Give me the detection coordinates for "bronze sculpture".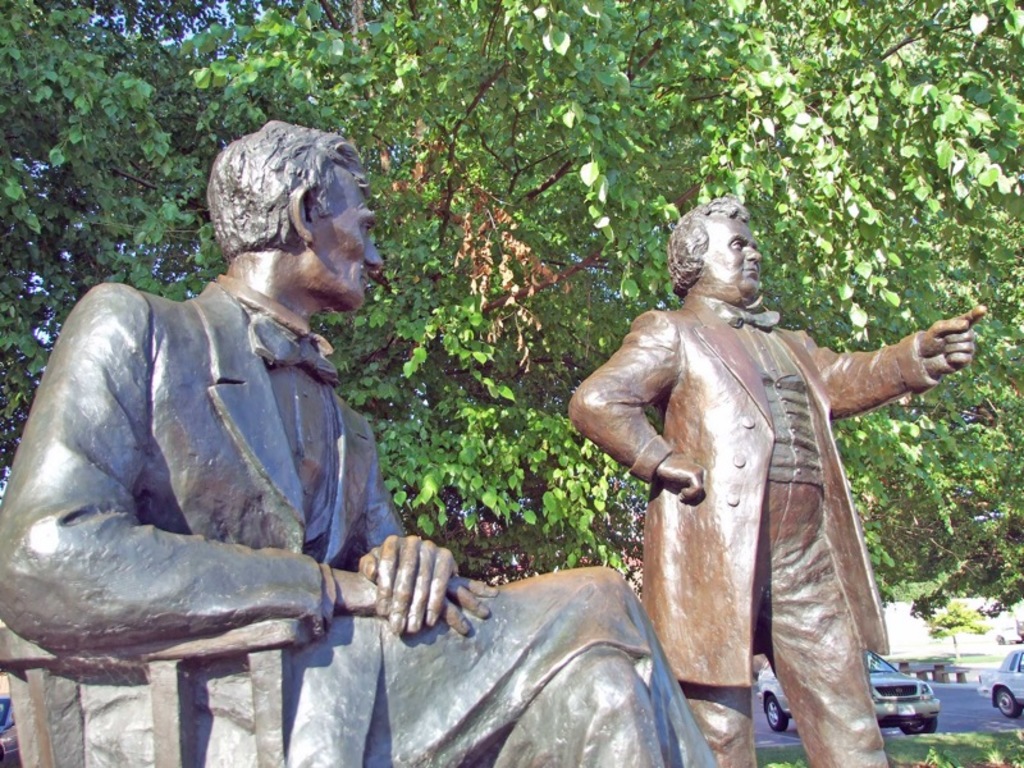
[575,195,983,767].
